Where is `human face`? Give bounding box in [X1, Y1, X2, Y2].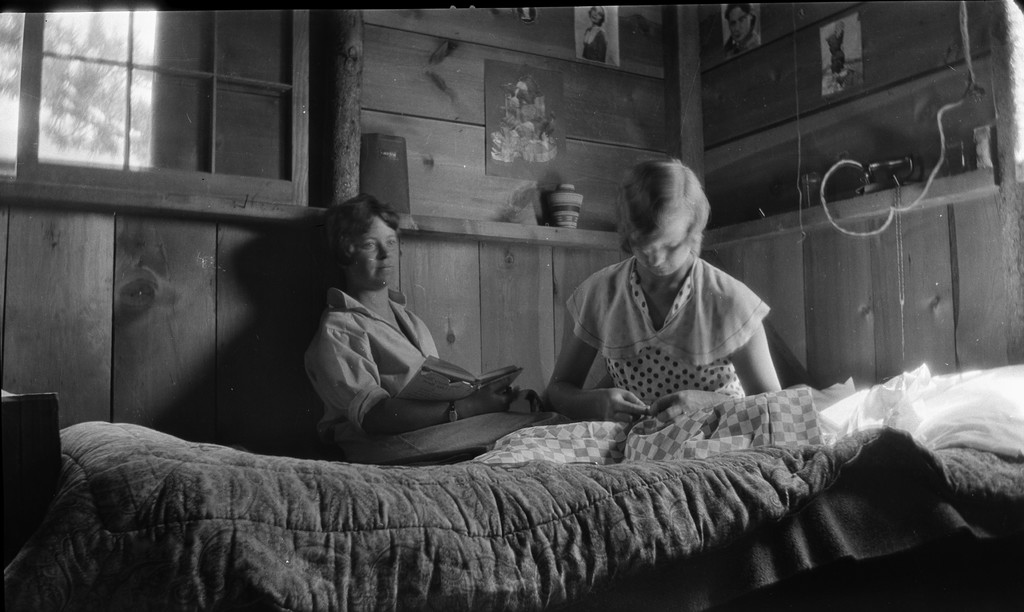
[630, 221, 692, 279].
